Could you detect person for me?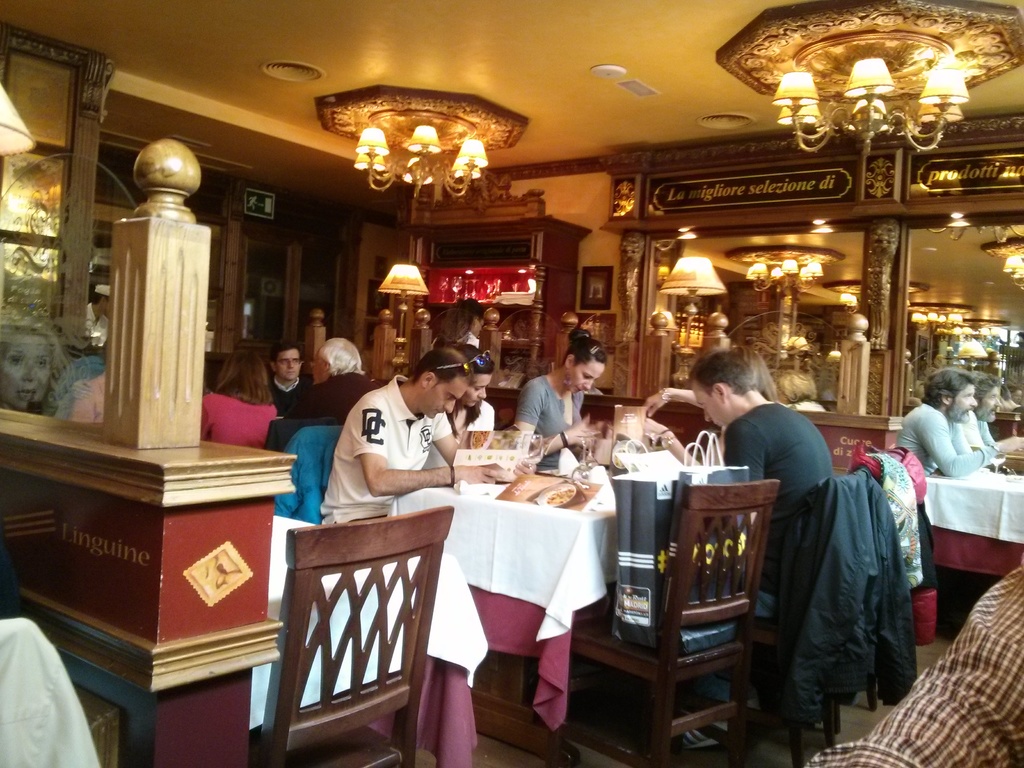
Detection result: (x1=422, y1=344, x2=494, y2=468).
